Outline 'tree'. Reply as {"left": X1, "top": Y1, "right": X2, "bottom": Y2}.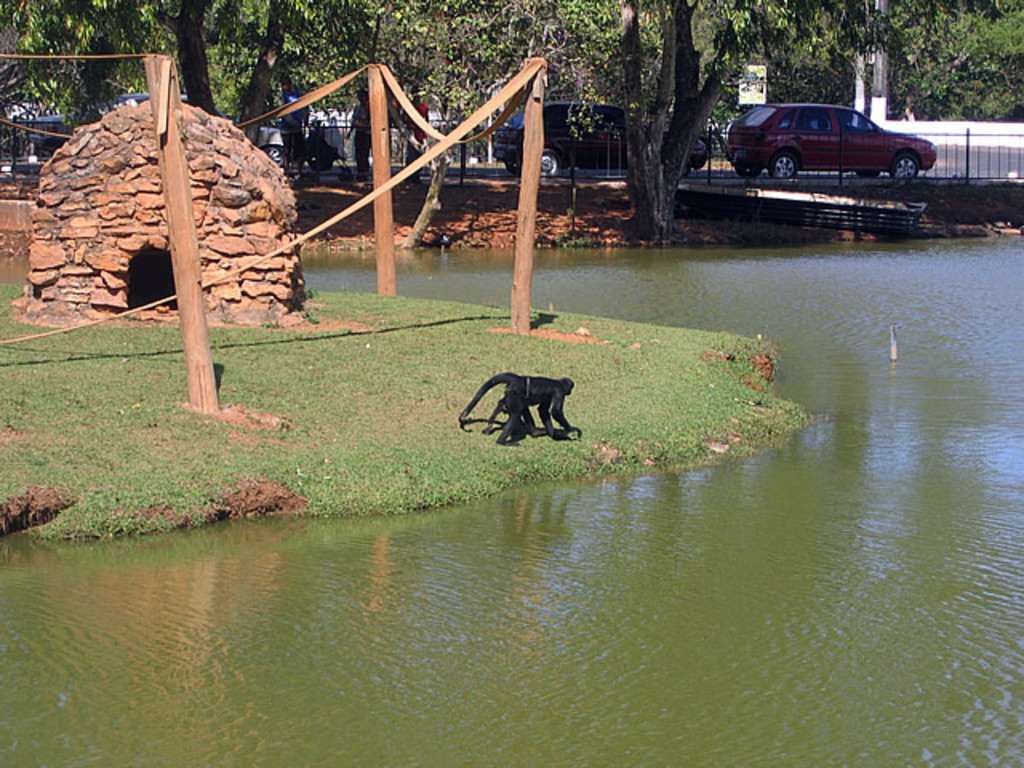
{"left": 0, "top": 0, "right": 381, "bottom": 150}.
